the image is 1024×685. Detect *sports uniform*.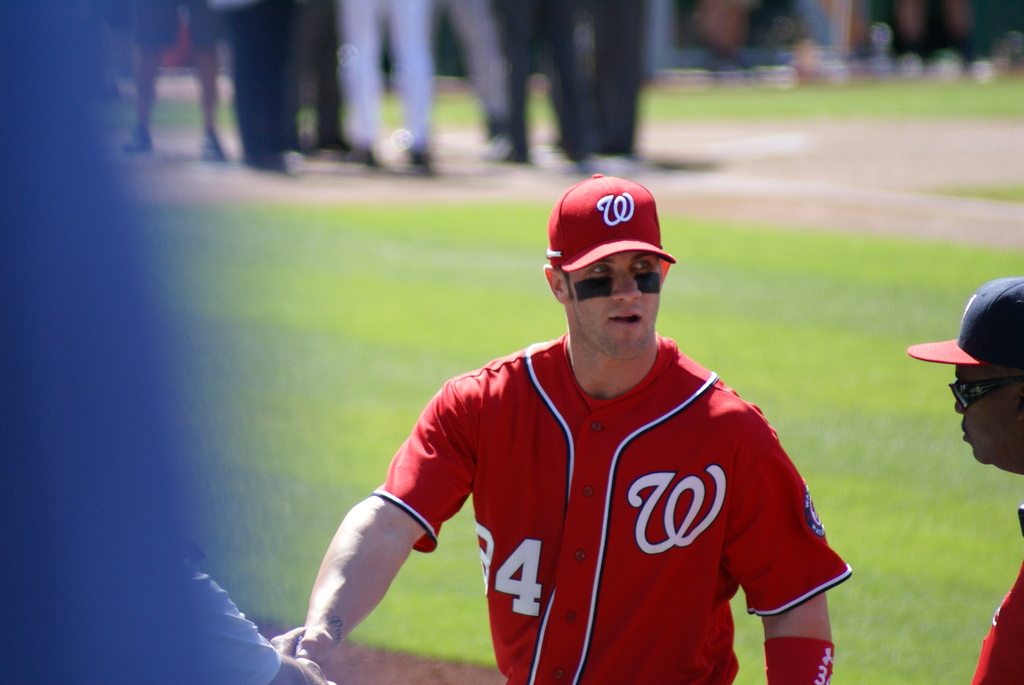
Detection: 968/507/1023/684.
